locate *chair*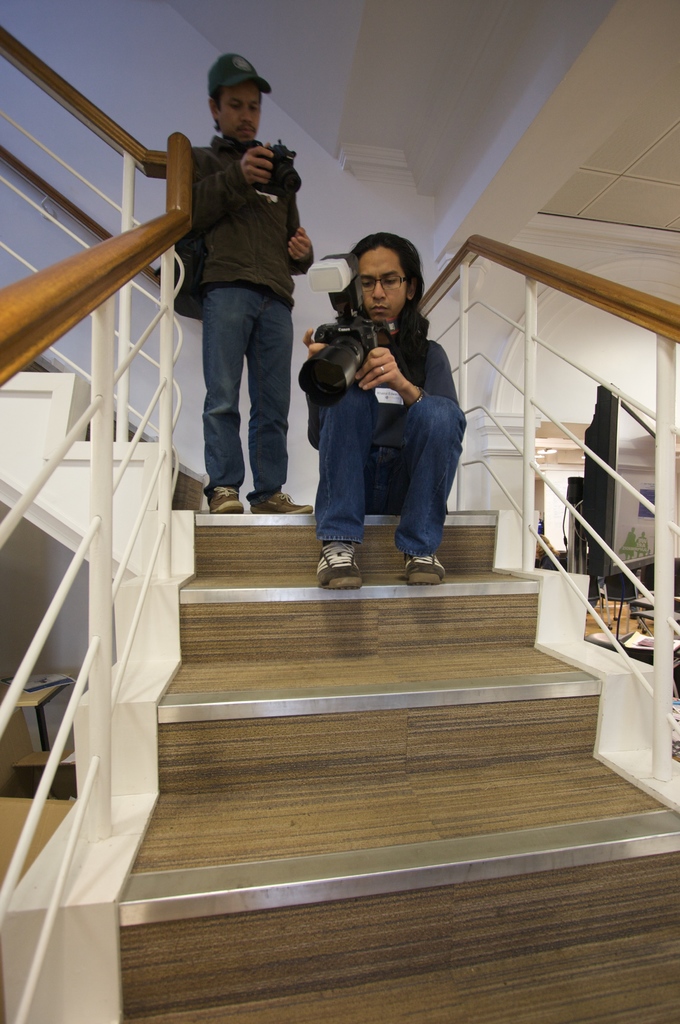
(630, 594, 679, 683)
